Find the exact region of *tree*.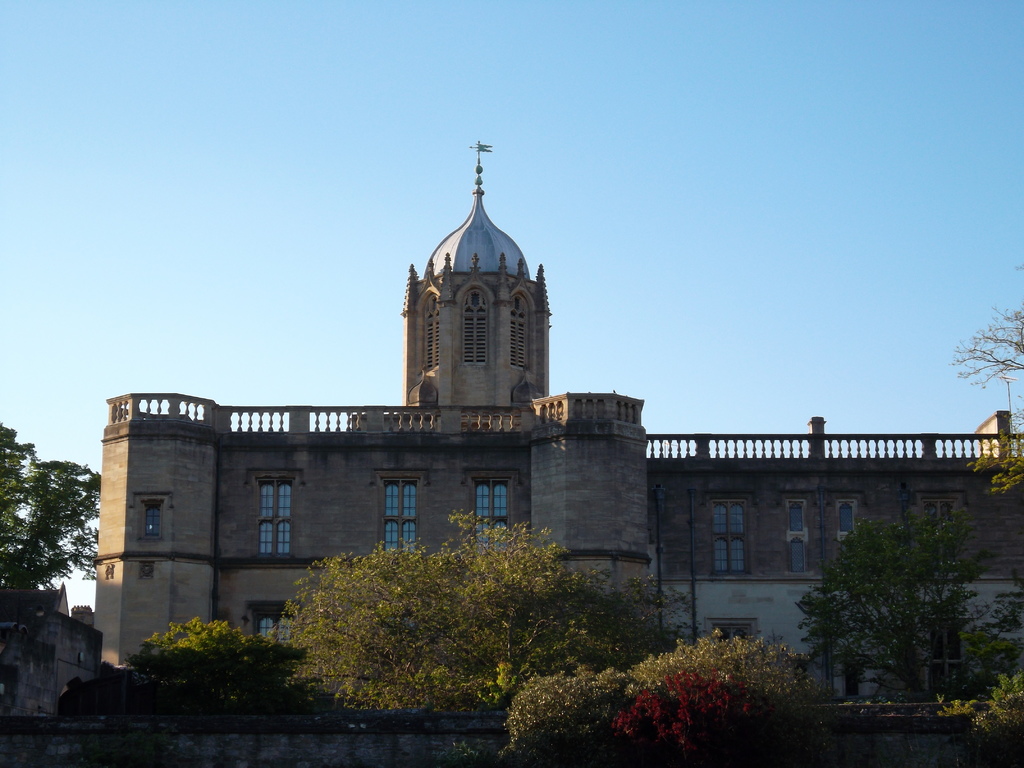
Exact region: 61,614,335,720.
